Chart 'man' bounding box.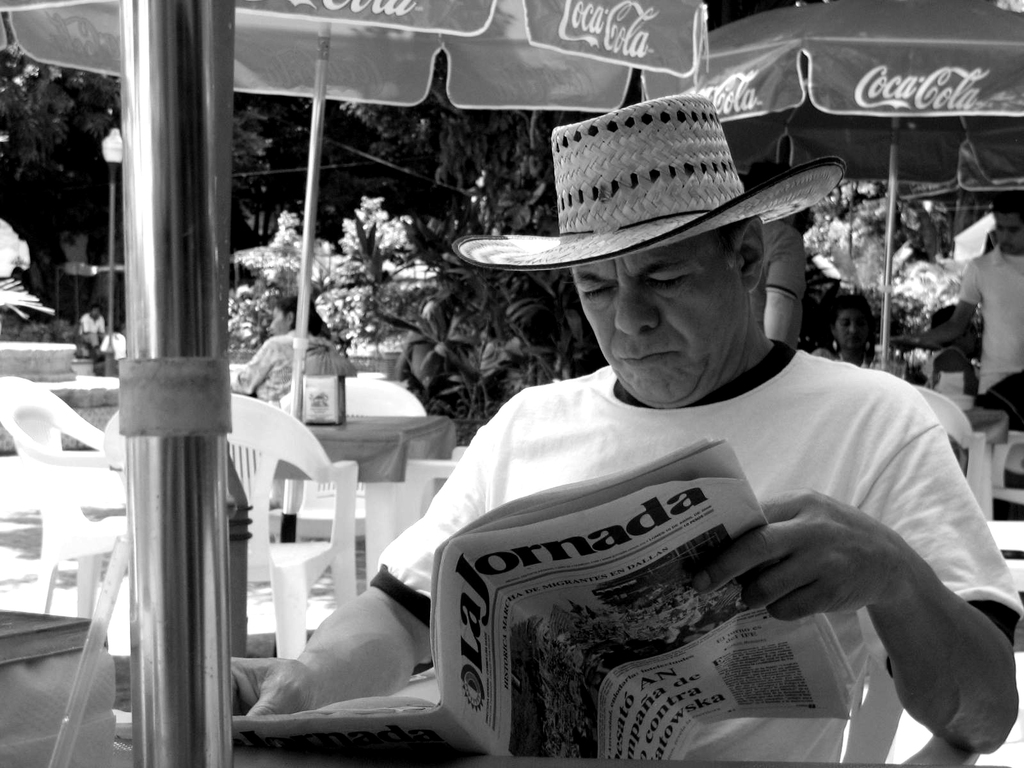
Charted: box(897, 192, 1023, 431).
